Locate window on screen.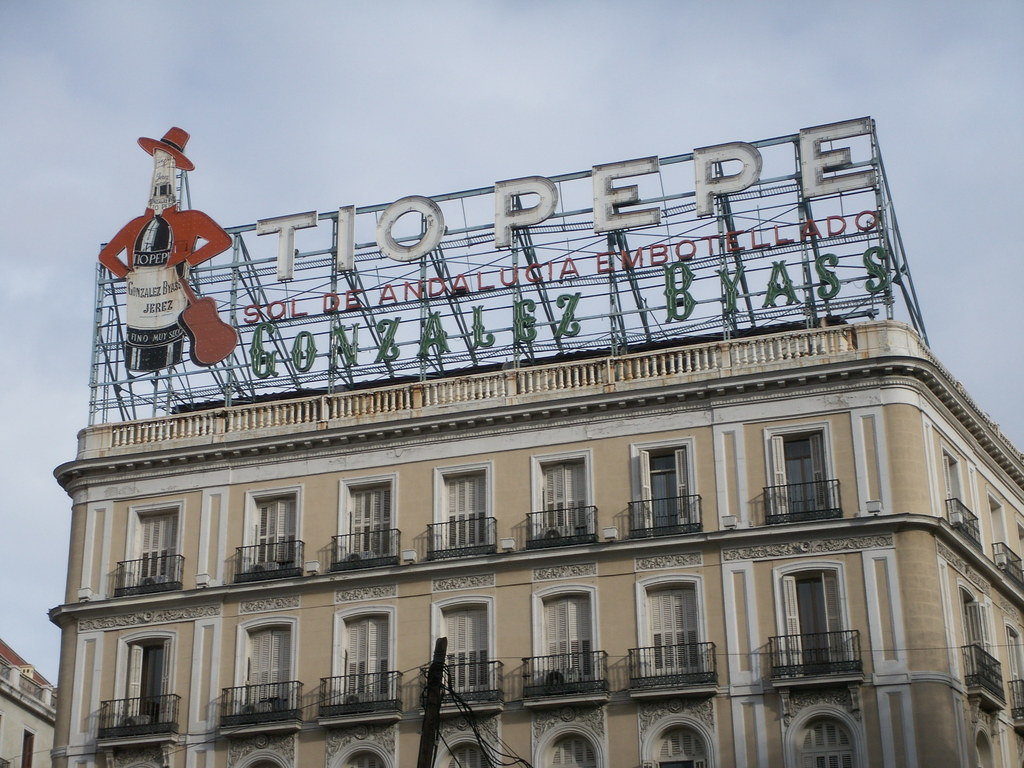
On screen at box(244, 624, 293, 713).
